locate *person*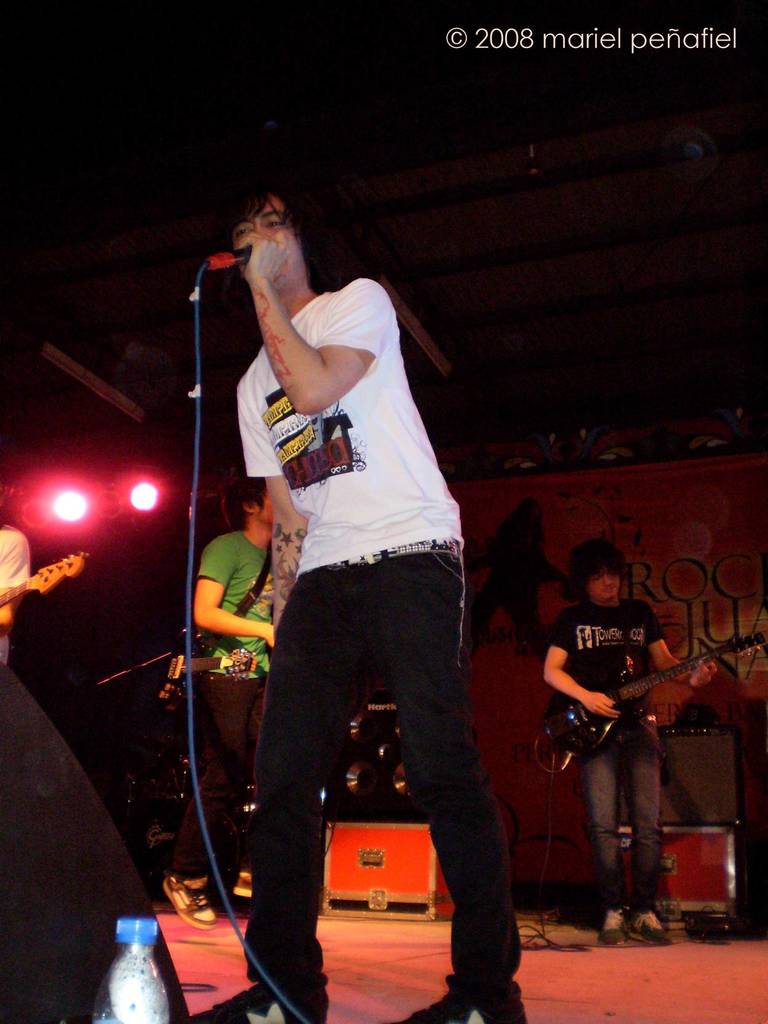
[x1=542, y1=538, x2=714, y2=941]
